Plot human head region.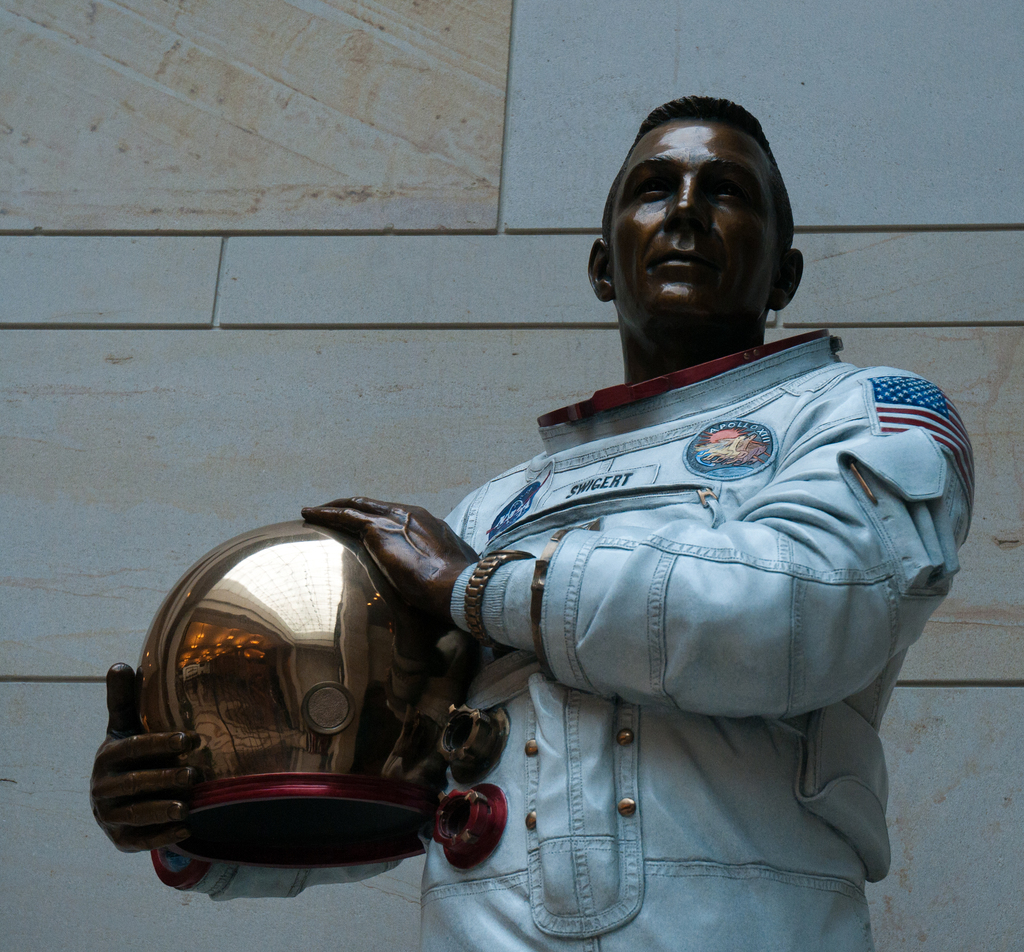
Plotted at (x1=597, y1=94, x2=802, y2=358).
